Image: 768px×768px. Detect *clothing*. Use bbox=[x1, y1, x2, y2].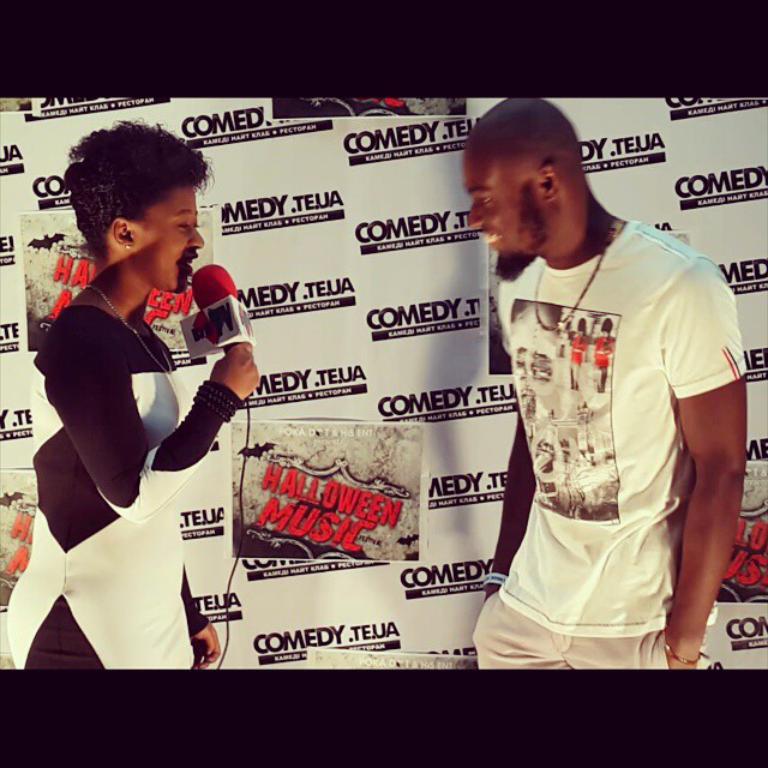
bbox=[472, 190, 734, 660].
